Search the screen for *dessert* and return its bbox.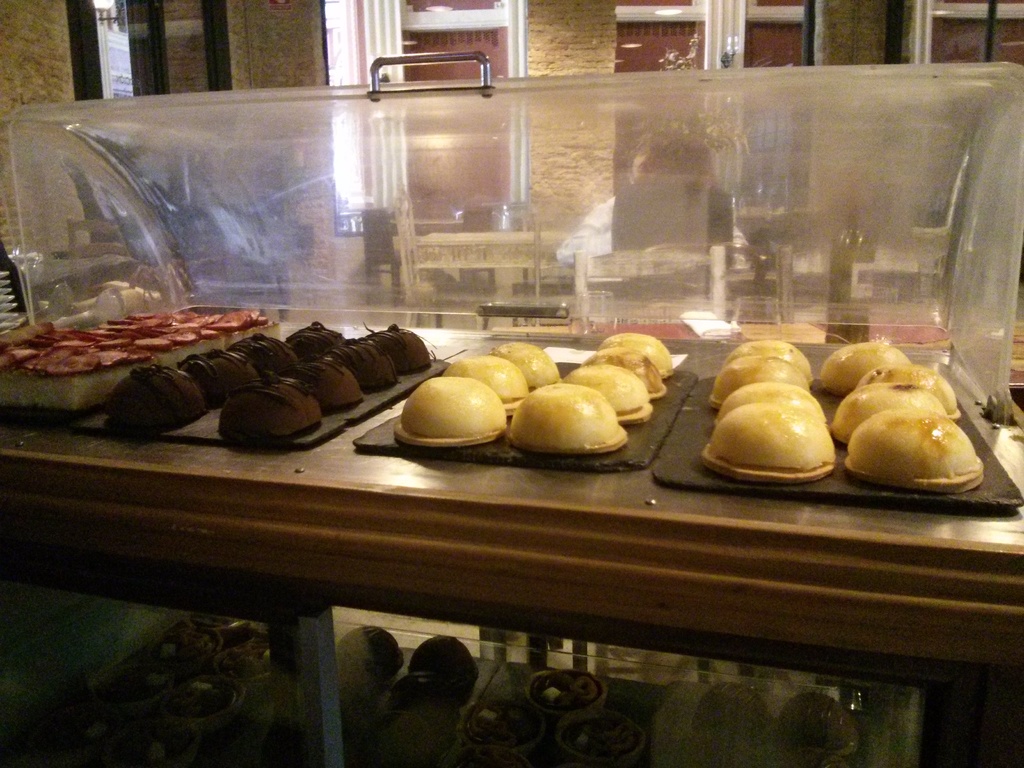
Found: (509, 379, 626, 449).
